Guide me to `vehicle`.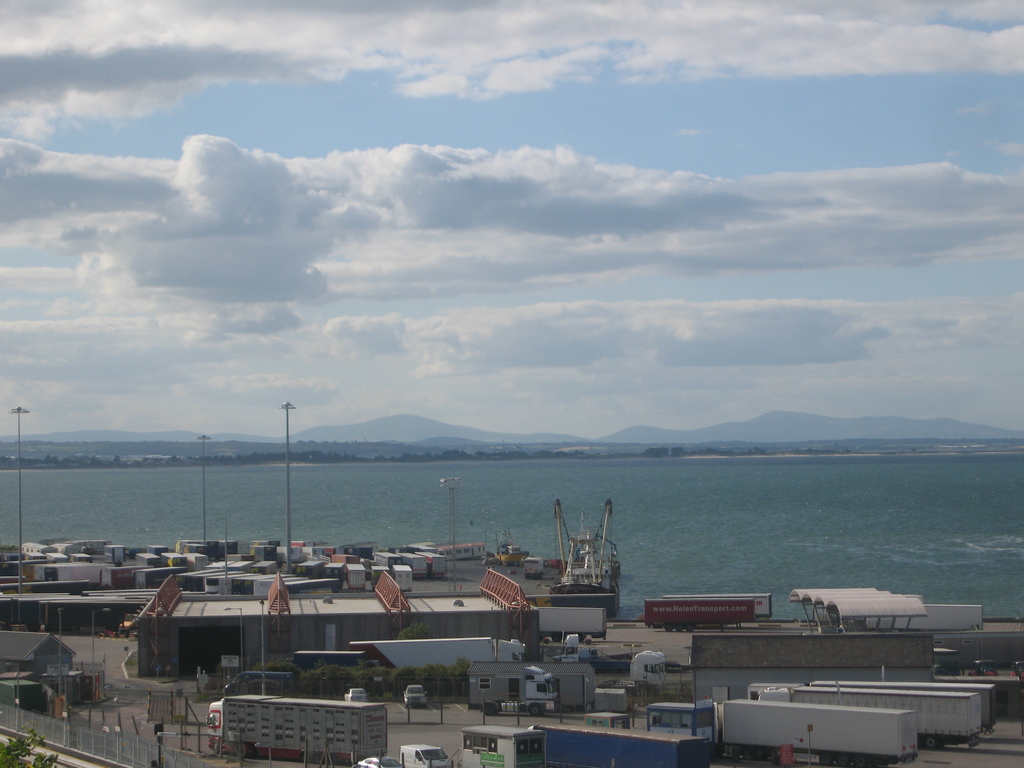
Guidance: rect(642, 593, 774, 633).
